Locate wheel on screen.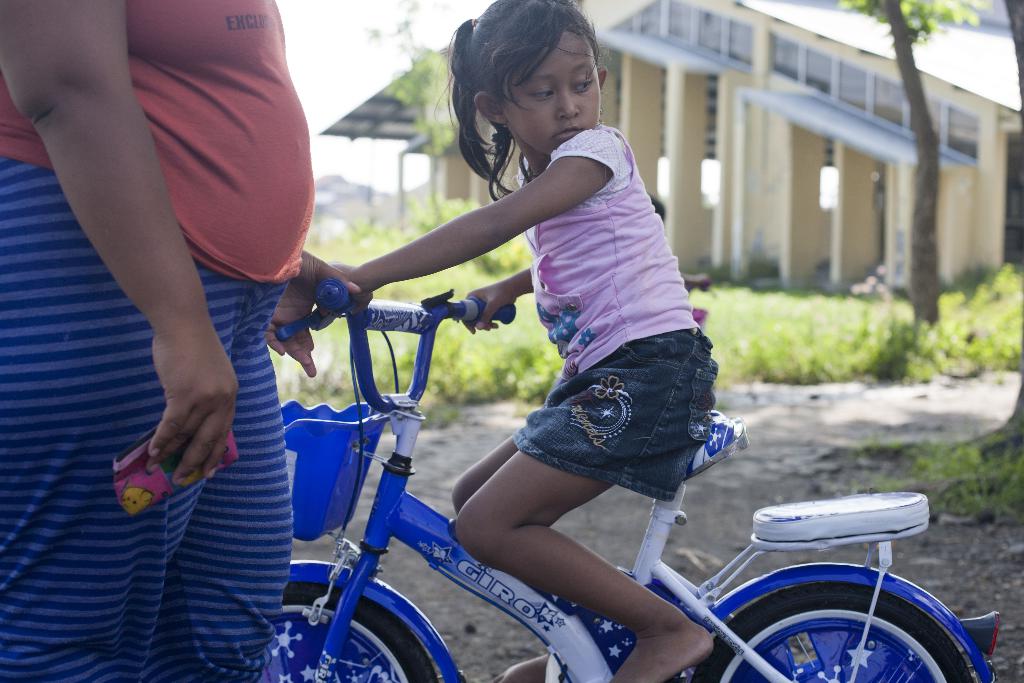
On screen at left=687, top=577, right=972, bottom=682.
